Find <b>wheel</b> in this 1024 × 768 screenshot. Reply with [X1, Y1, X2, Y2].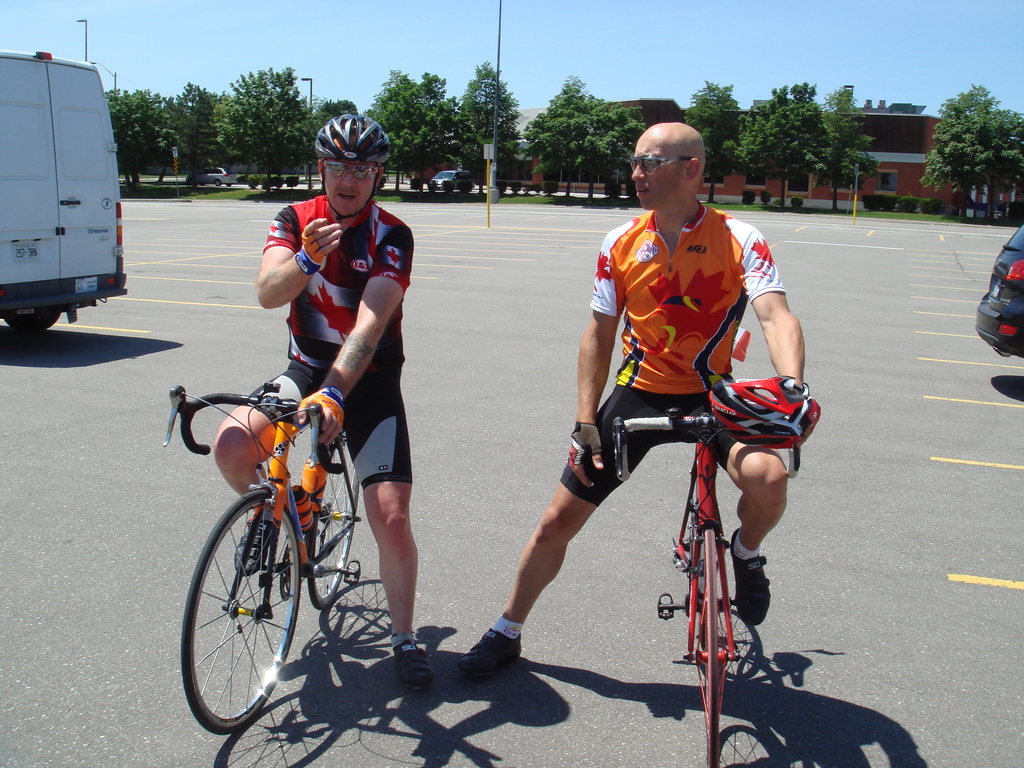
[683, 452, 701, 554].
